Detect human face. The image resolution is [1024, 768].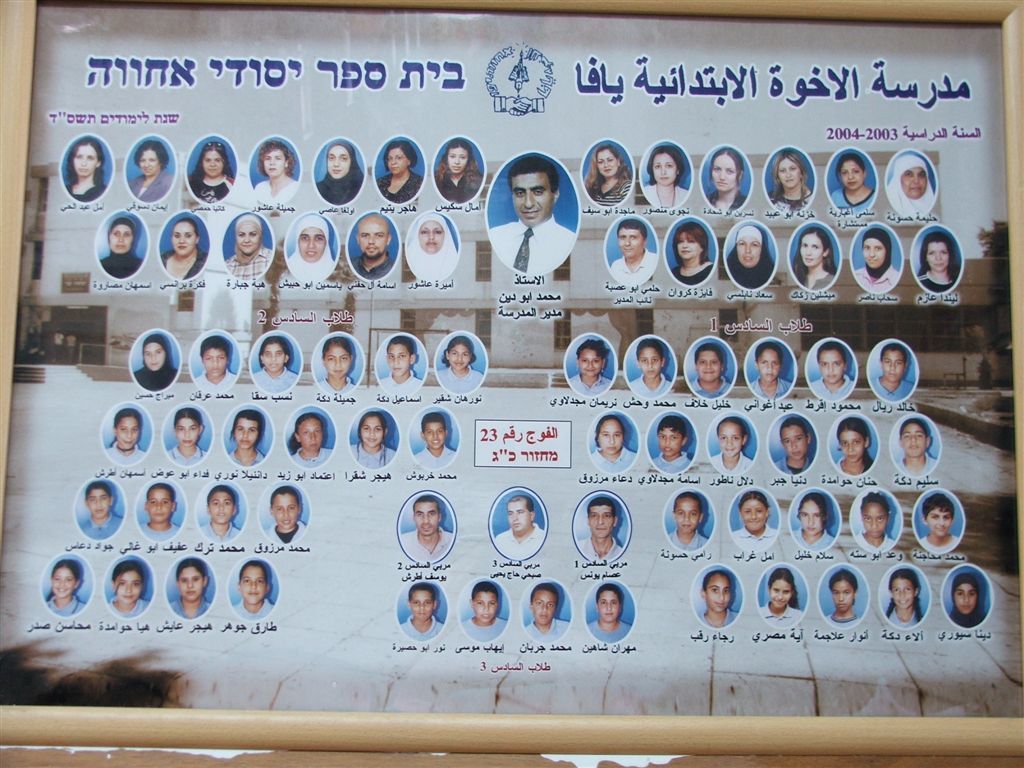
x1=74 y1=144 x2=98 y2=179.
